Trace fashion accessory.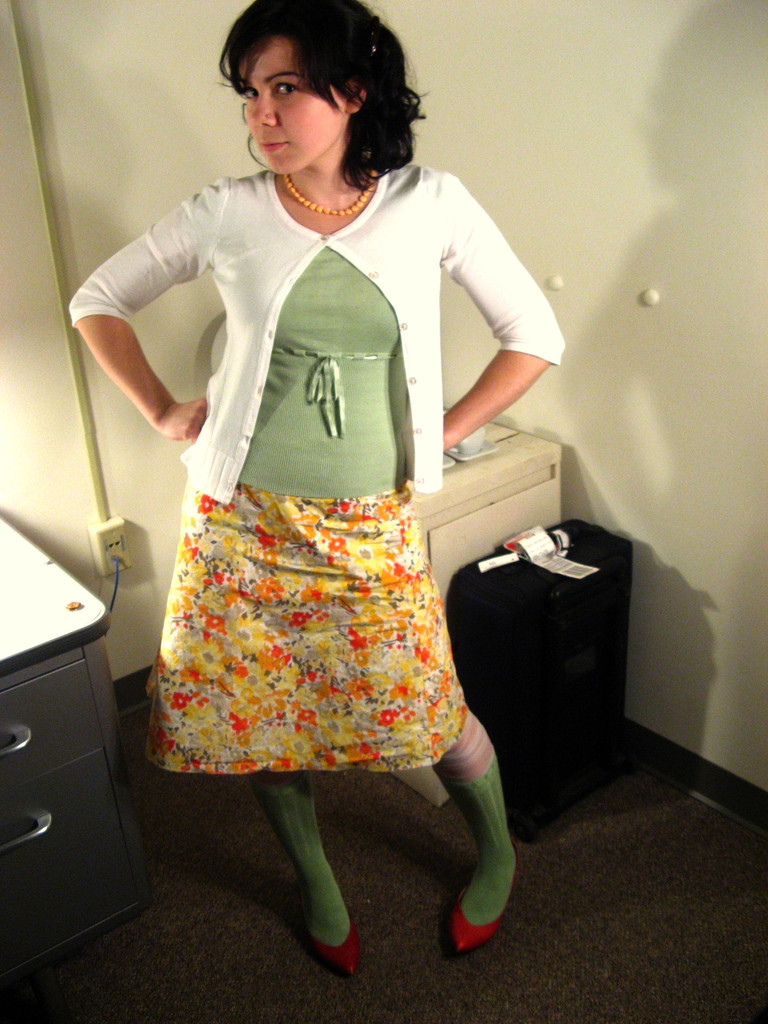
Traced to BBox(450, 843, 522, 952).
